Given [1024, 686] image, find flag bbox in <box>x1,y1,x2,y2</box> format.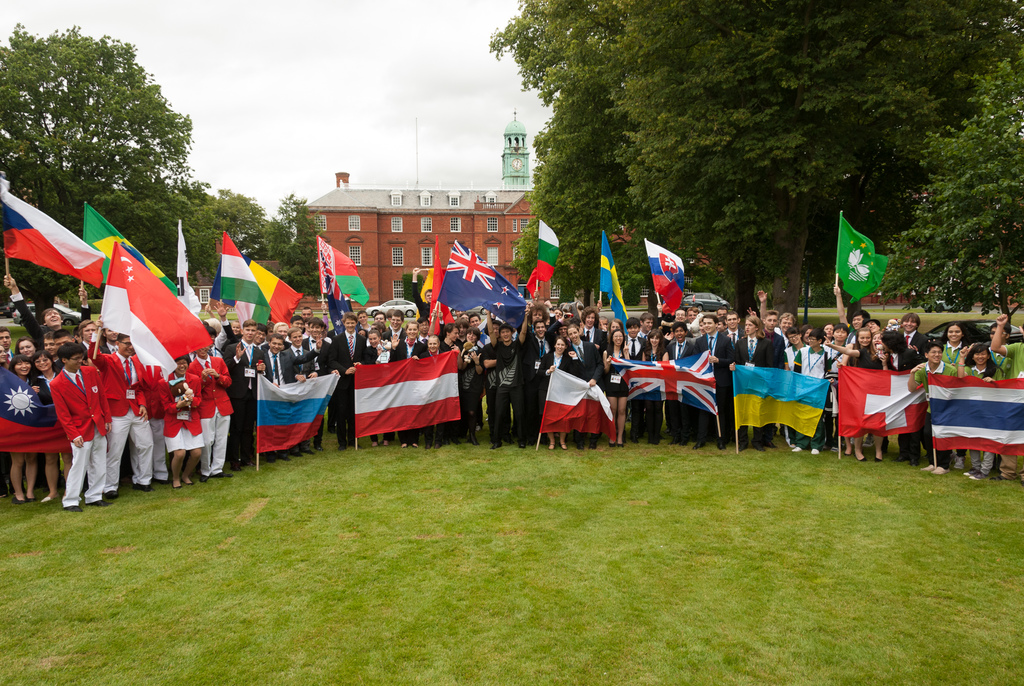
<box>346,321,465,447</box>.
